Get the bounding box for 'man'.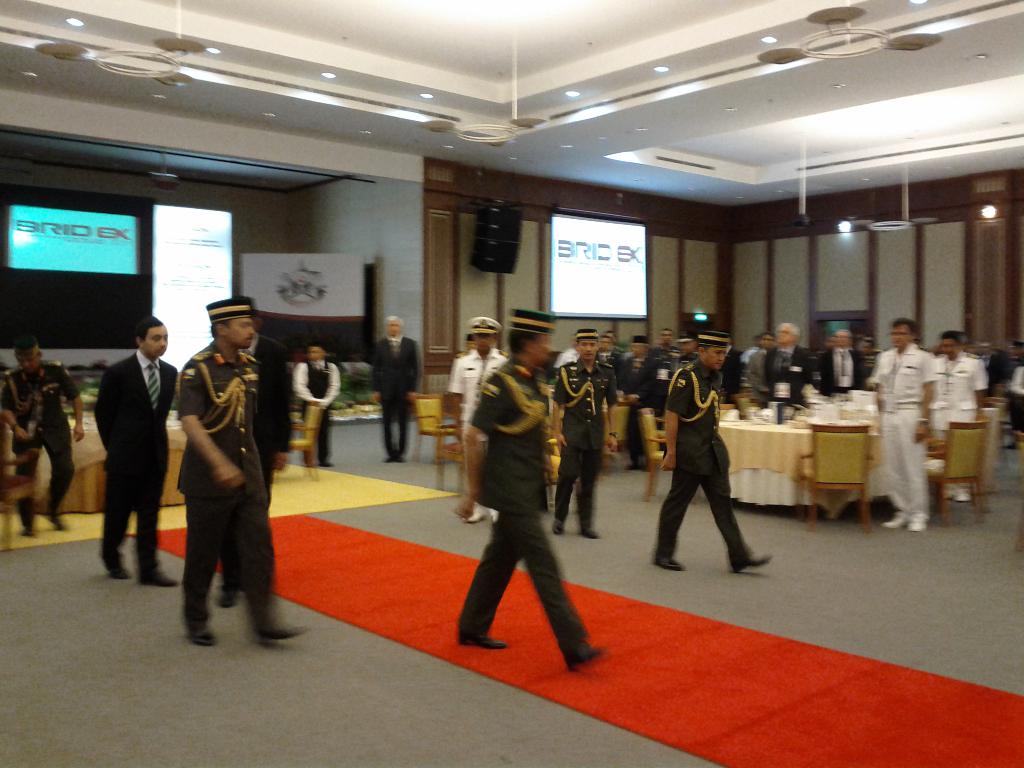
x1=0, y1=339, x2=82, y2=535.
